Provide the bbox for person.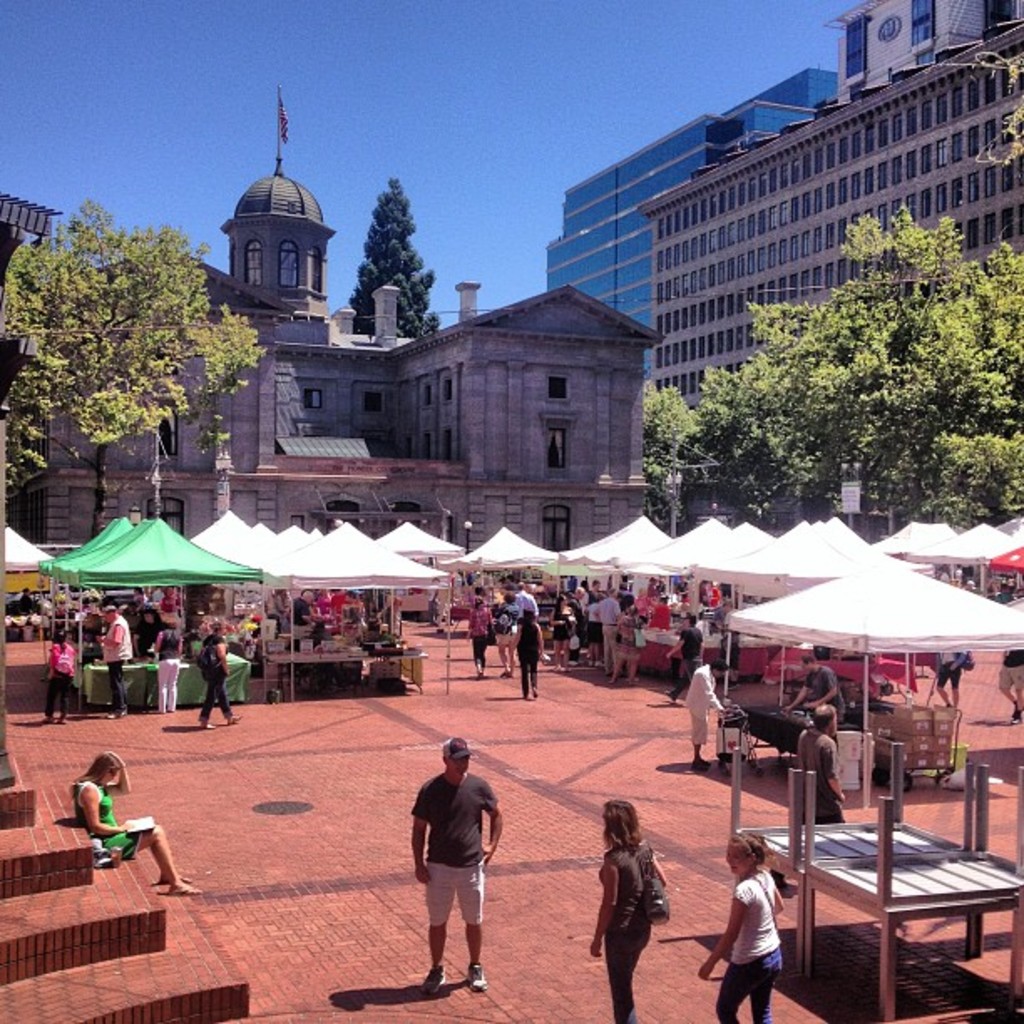
left=994, top=643, right=1022, bottom=724.
